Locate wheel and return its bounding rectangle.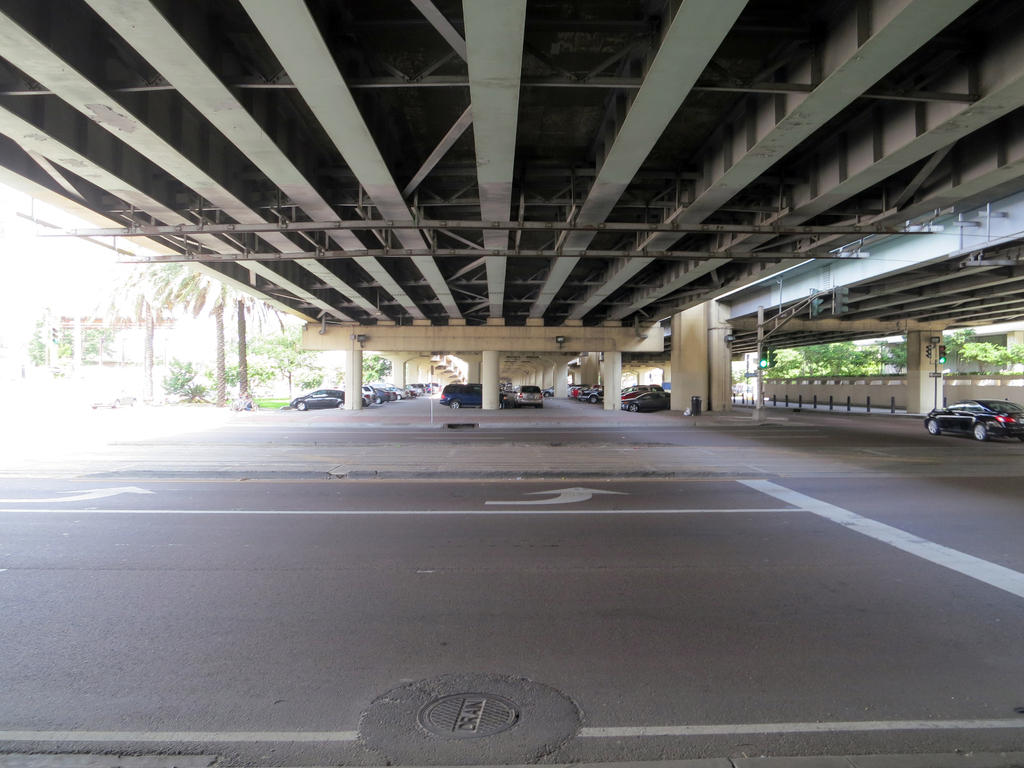
{"left": 295, "top": 401, "right": 307, "bottom": 408}.
